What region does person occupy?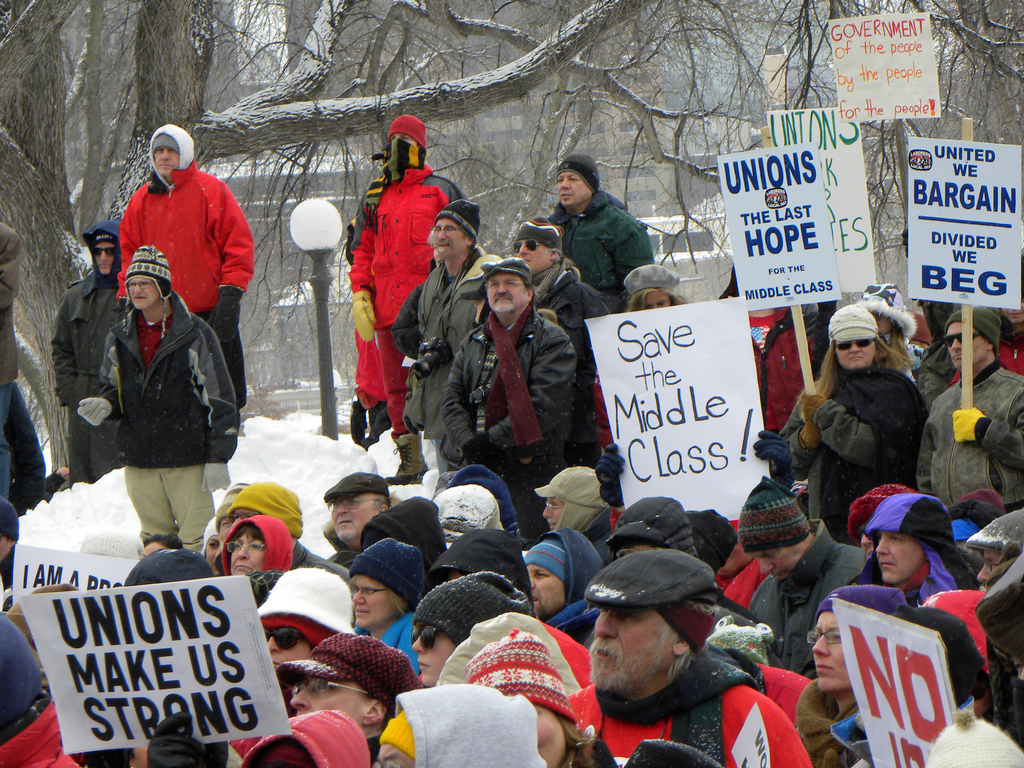
bbox=[404, 198, 492, 468].
